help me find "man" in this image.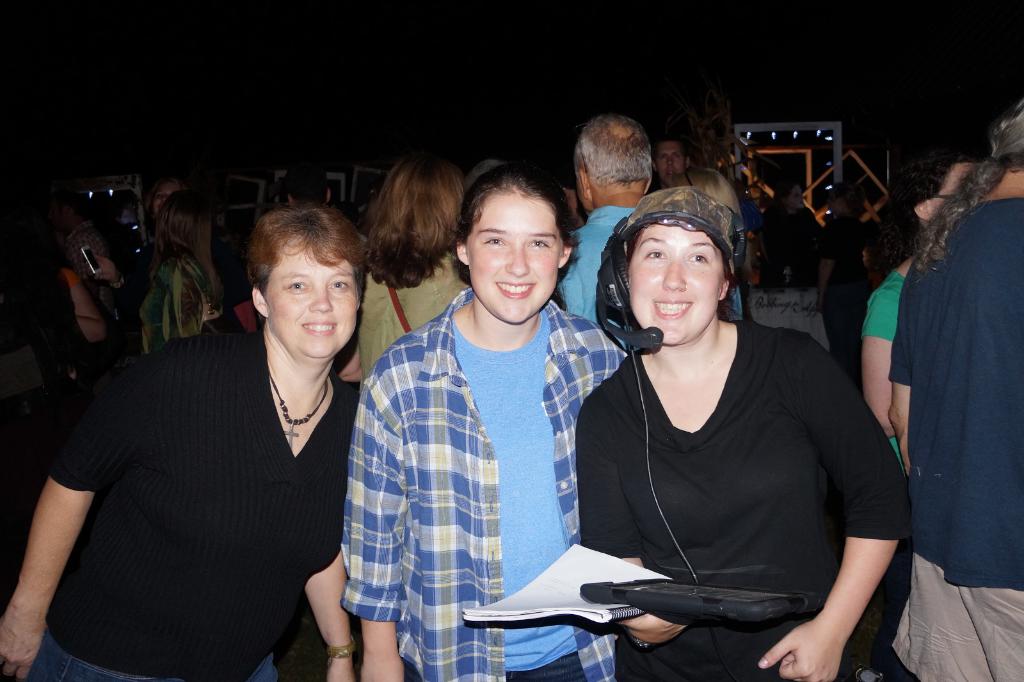
Found it: rect(655, 140, 691, 185).
